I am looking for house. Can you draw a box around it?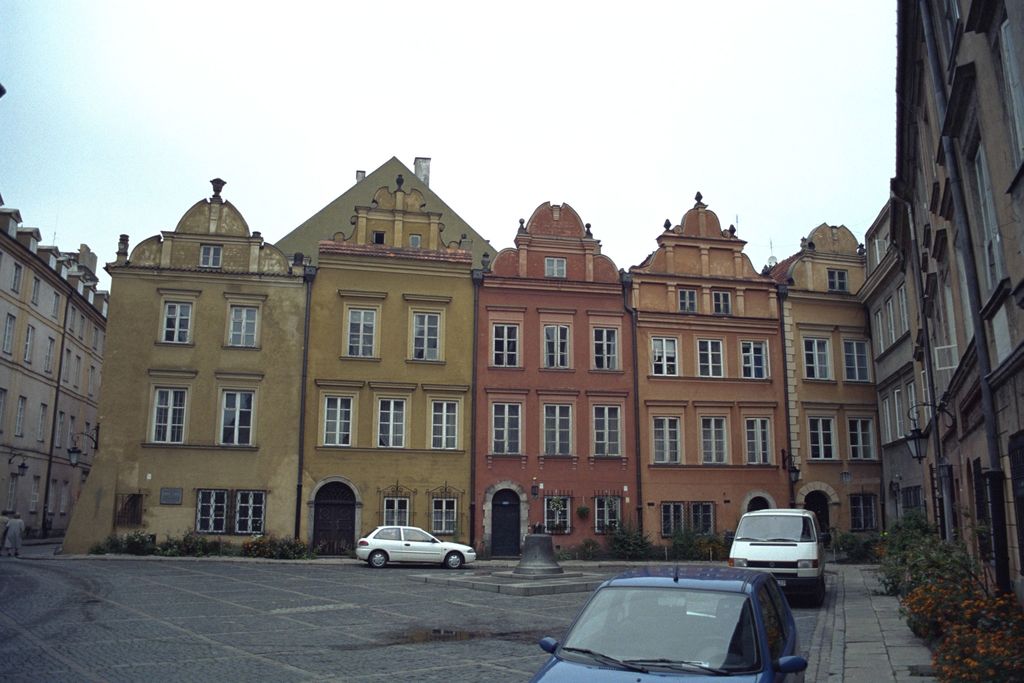
Sure, the bounding box is rect(60, 177, 309, 548).
